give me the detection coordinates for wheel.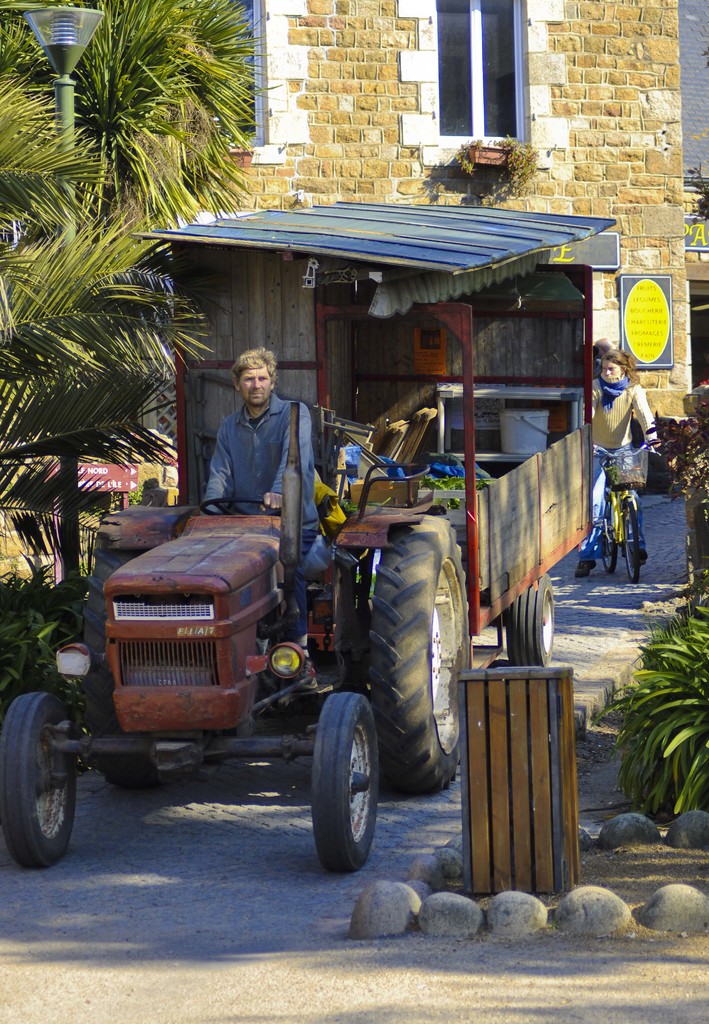
bbox(619, 497, 644, 578).
